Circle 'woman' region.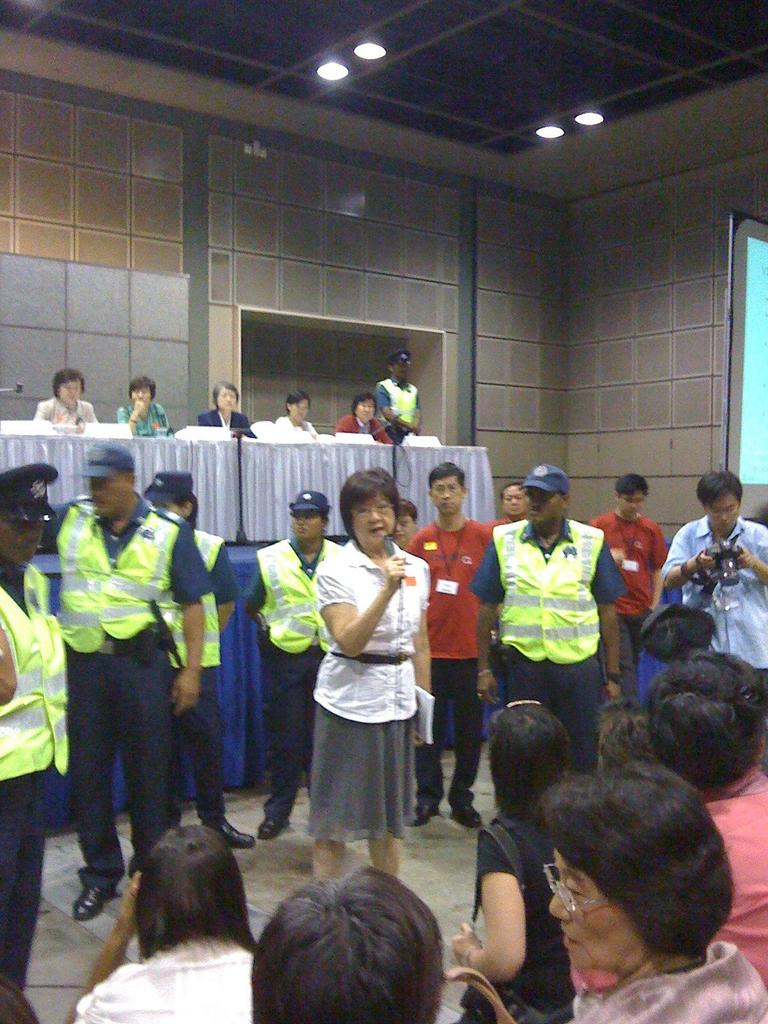
Region: box=[34, 369, 97, 424].
